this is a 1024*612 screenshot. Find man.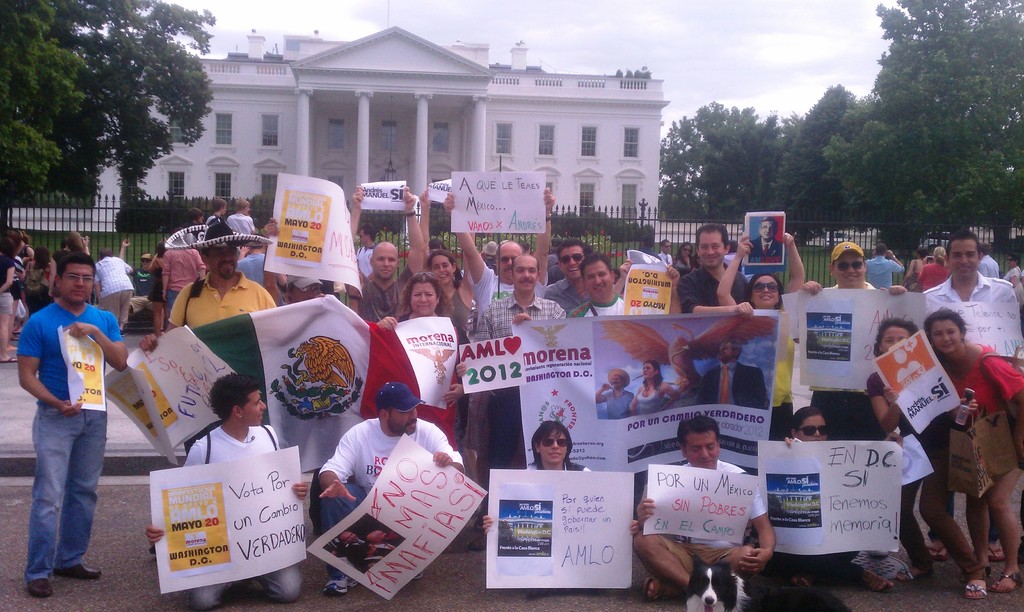
Bounding box: pyautogui.locateOnScreen(788, 231, 883, 287).
